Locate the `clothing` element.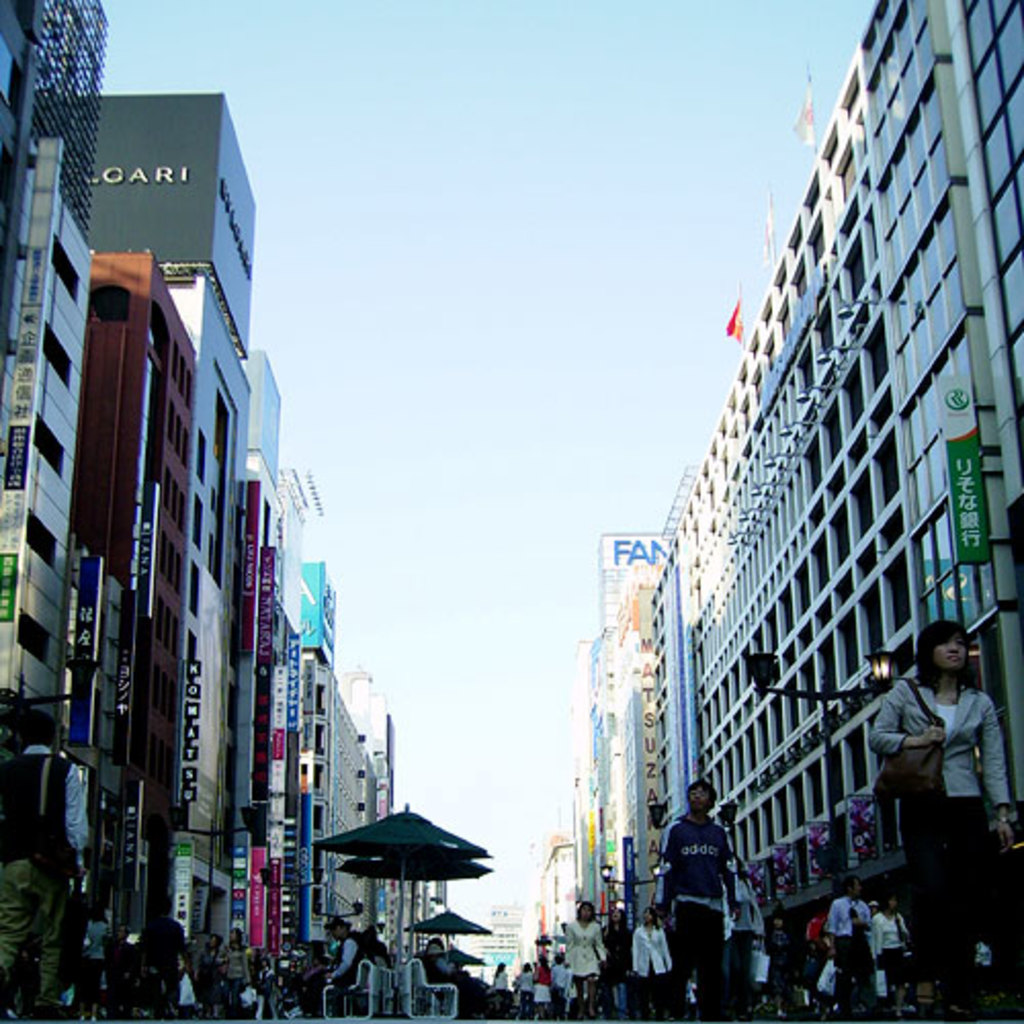
Element bbox: 80/915/106/1016.
